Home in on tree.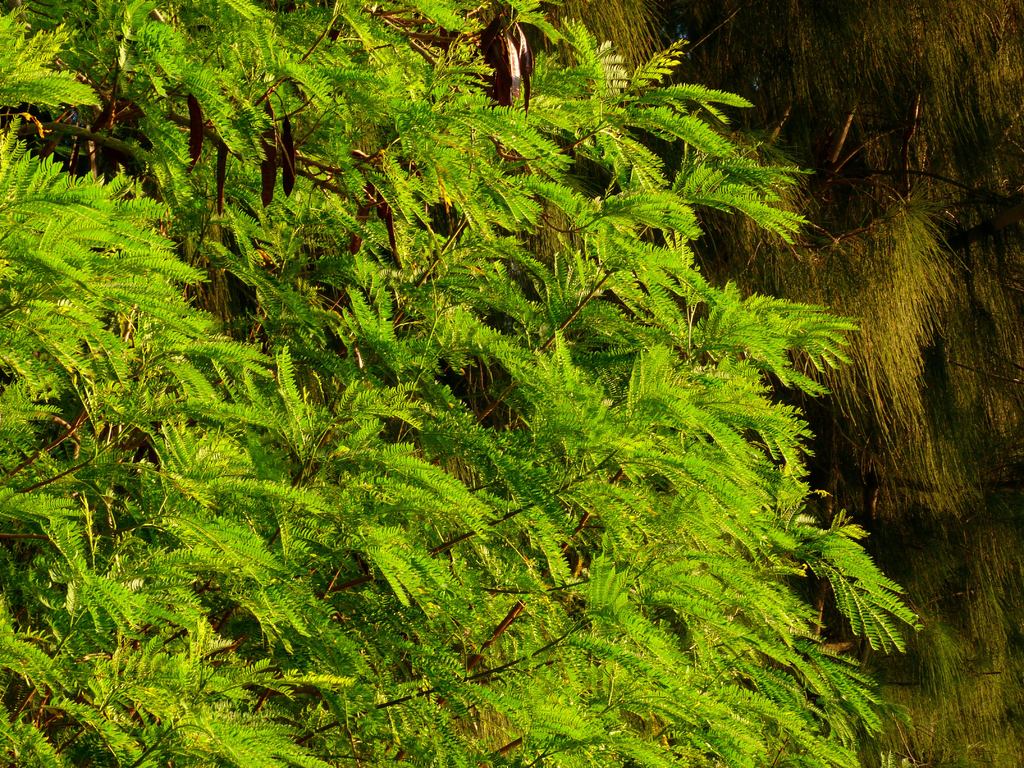
Homed in at 485/0/1023/767.
